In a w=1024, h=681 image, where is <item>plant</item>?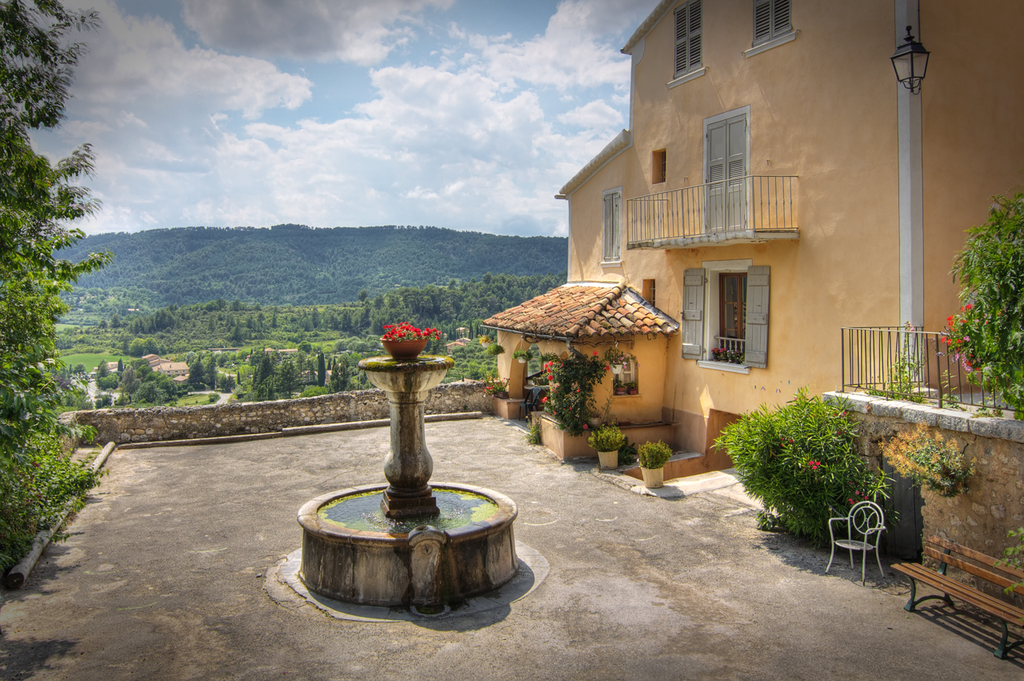
(left=535, top=330, right=610, bottom=425).
